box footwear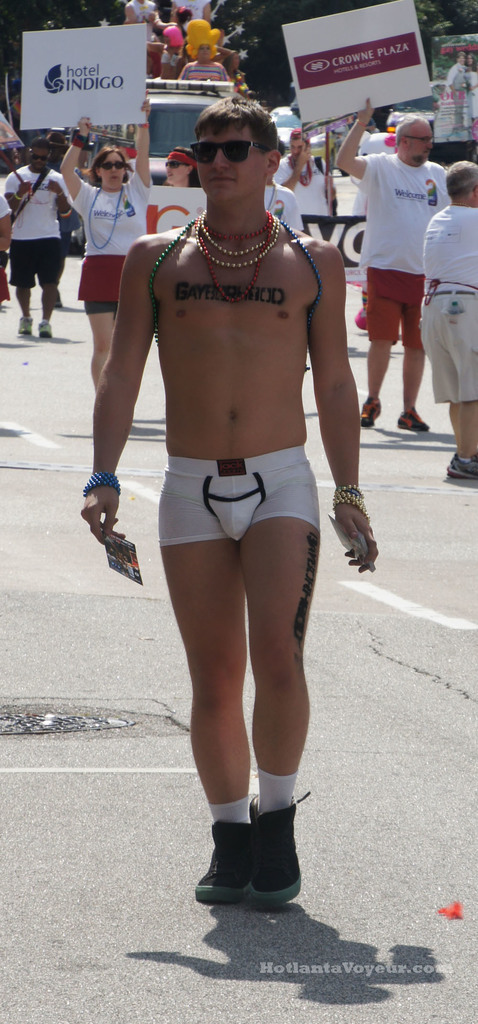
(left=173, top=808, right=259, bottom=902)
